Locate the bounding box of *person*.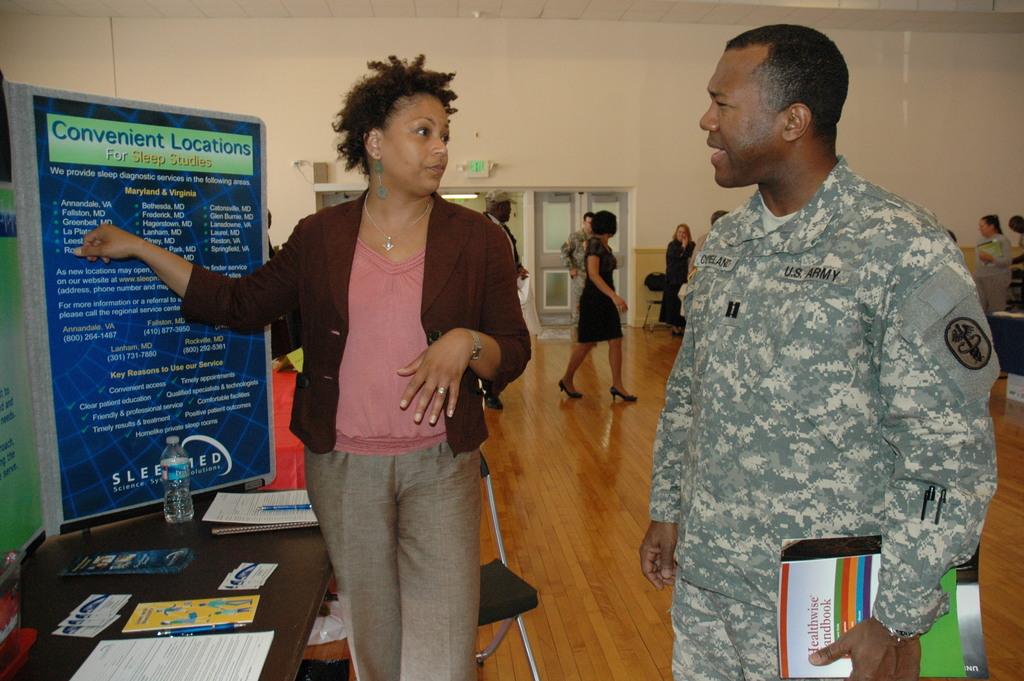
Bounding box: [641, 22, 1002, 680].
